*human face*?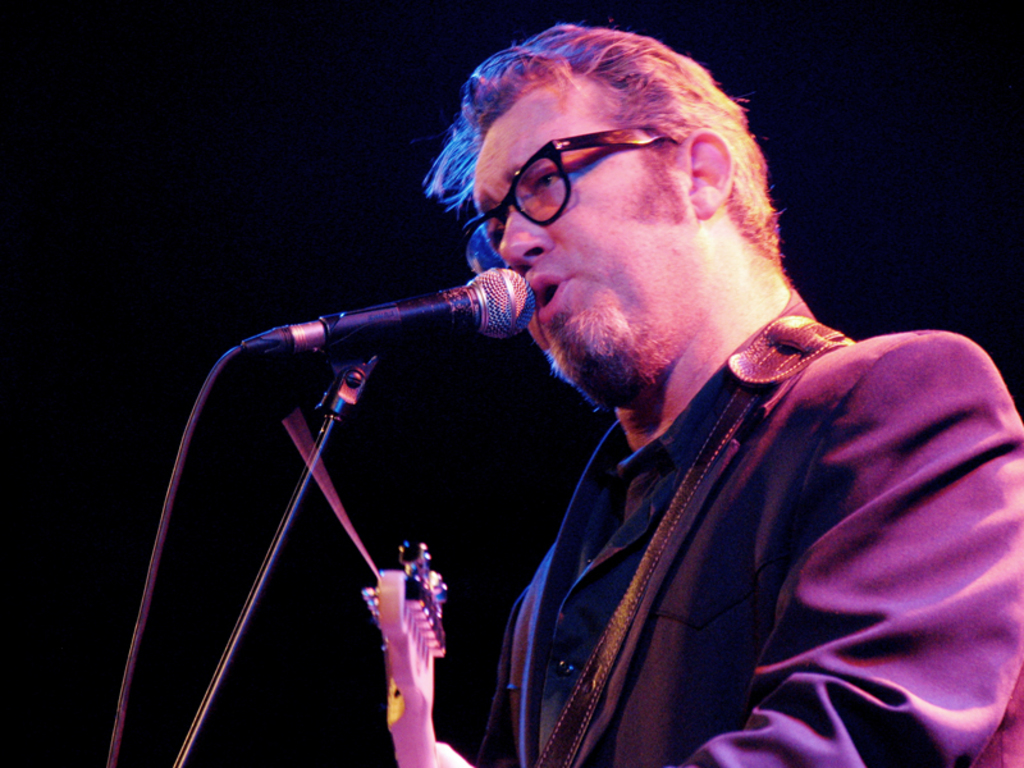
(471,73,682,367)
